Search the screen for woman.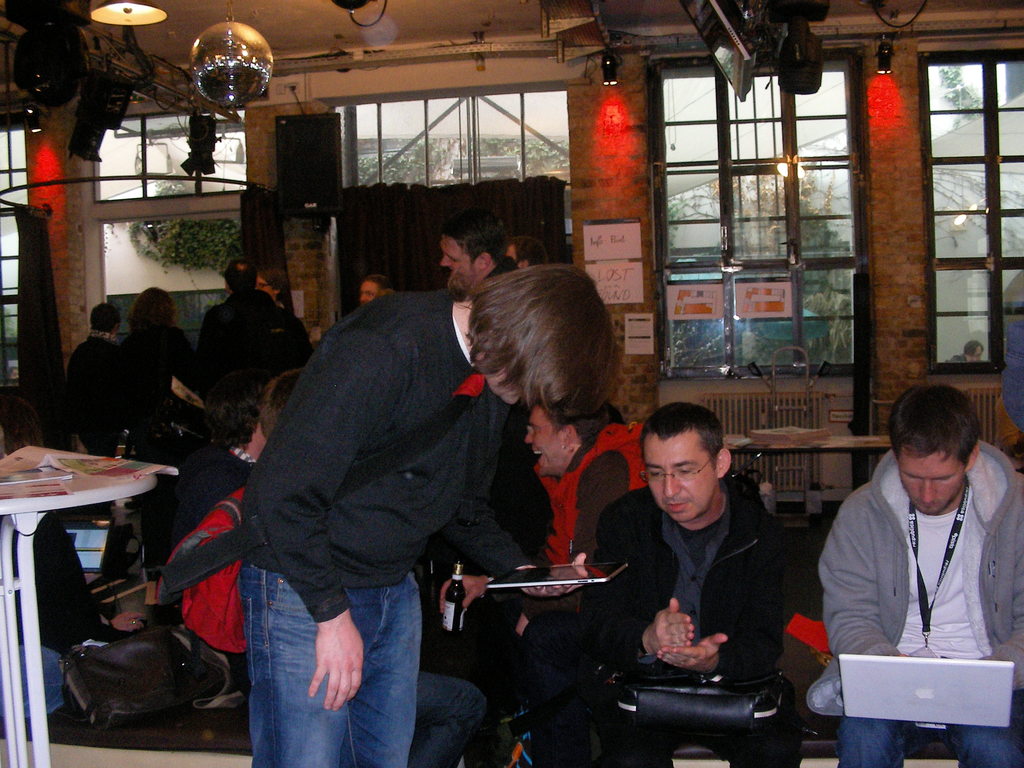
Found at x1=122 y1=285 x2=200 y2=422.
